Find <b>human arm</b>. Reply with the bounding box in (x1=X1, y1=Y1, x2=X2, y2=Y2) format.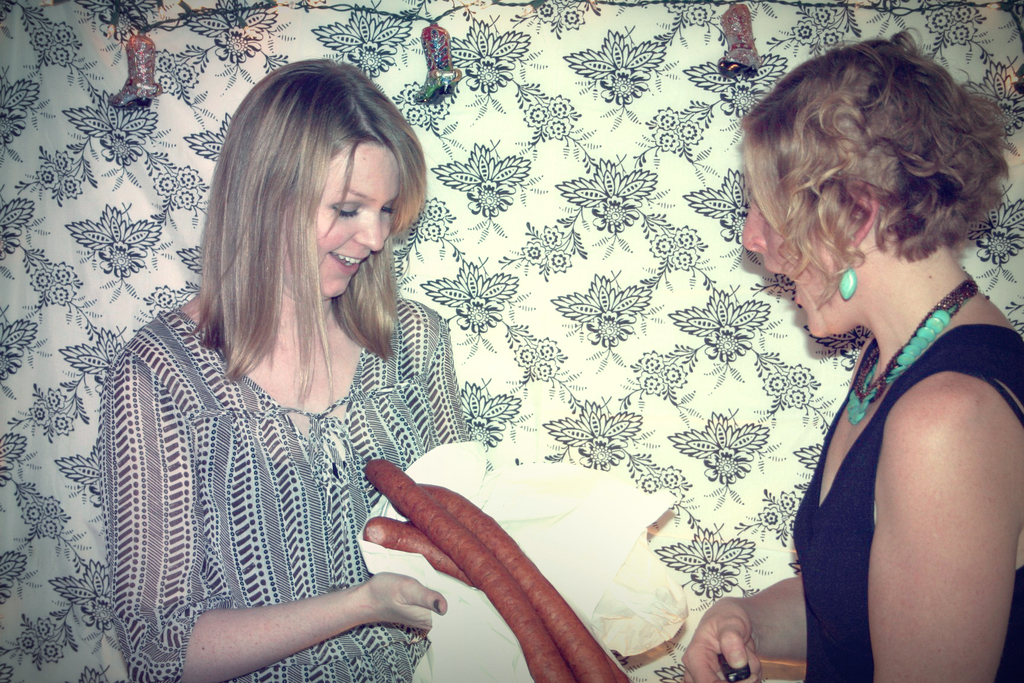
(x1=858, y1=363, x2=1023, y2=682).
